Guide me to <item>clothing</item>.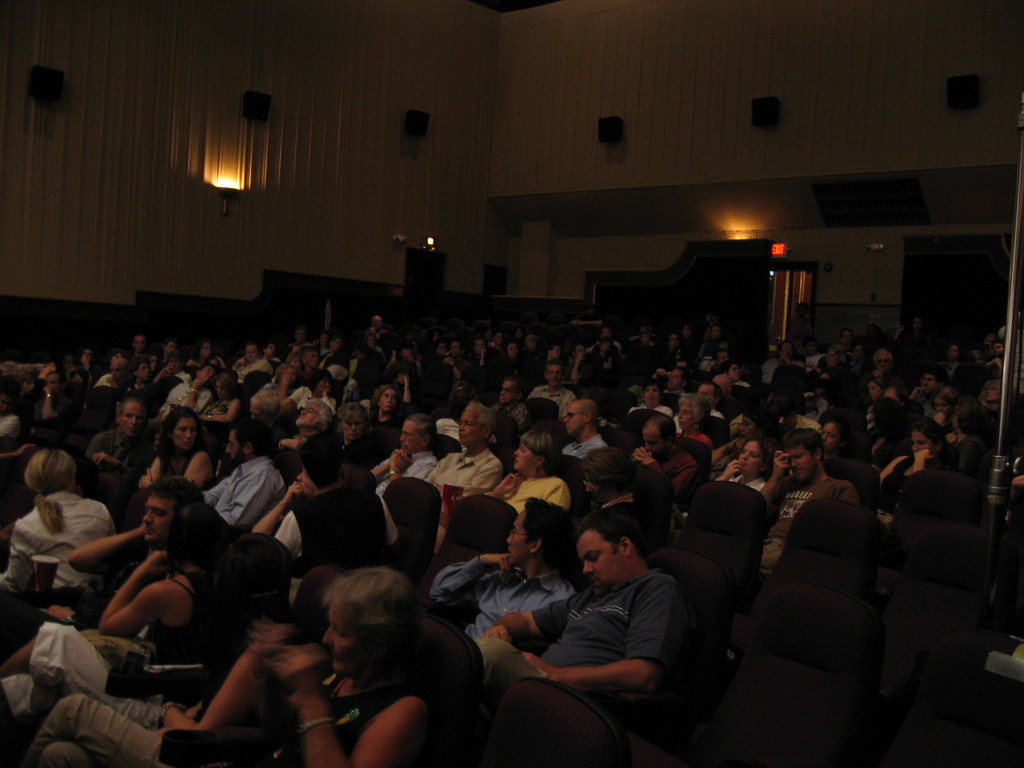
Guidance: BBox(506, 539, 710, 740).
